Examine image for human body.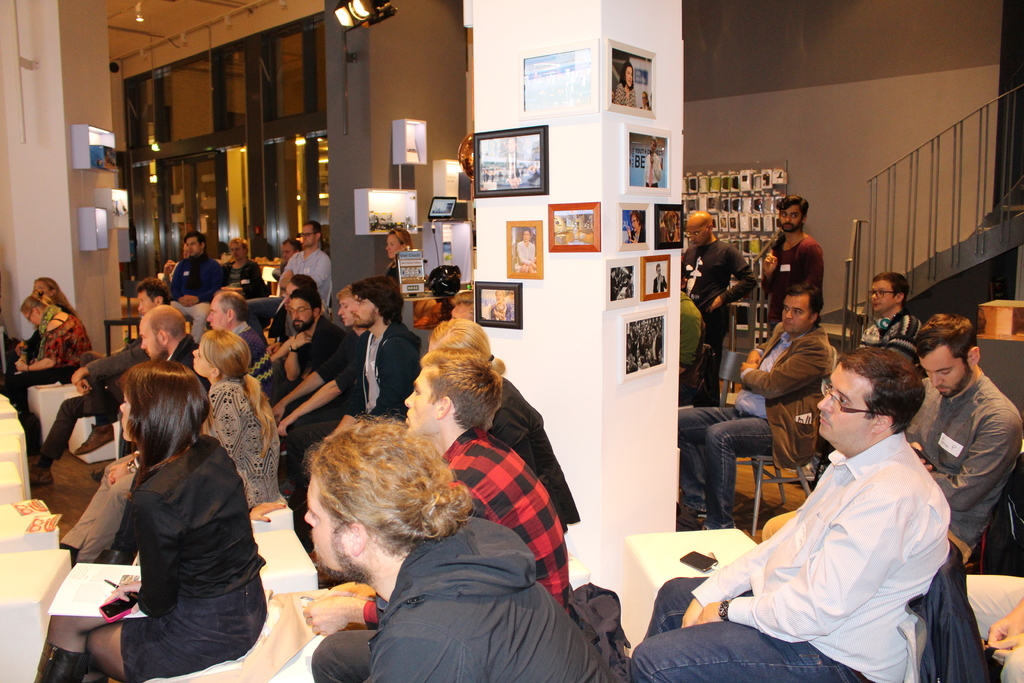
Examination result: Rect(280, 250, 336, 308).
